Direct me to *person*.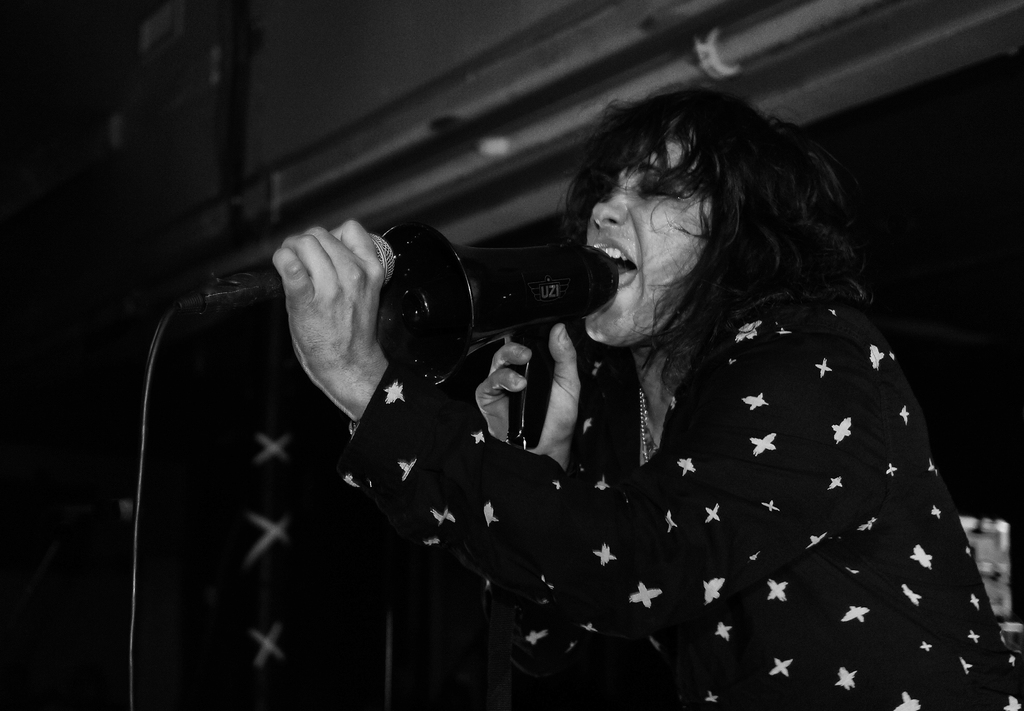
Direction: box=[344, 79, 967, 710].
